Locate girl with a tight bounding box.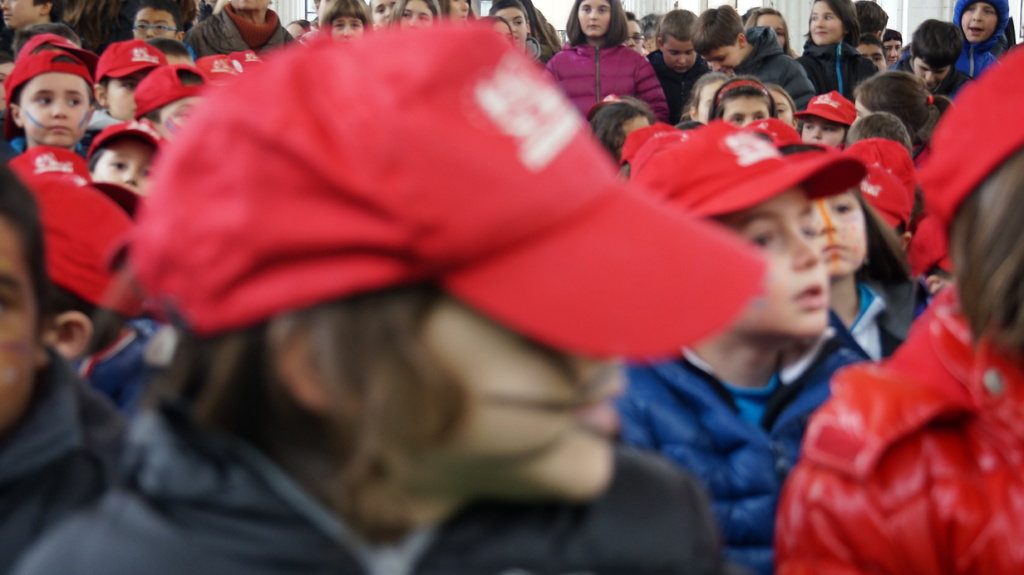
794, 0, 884, 106.
